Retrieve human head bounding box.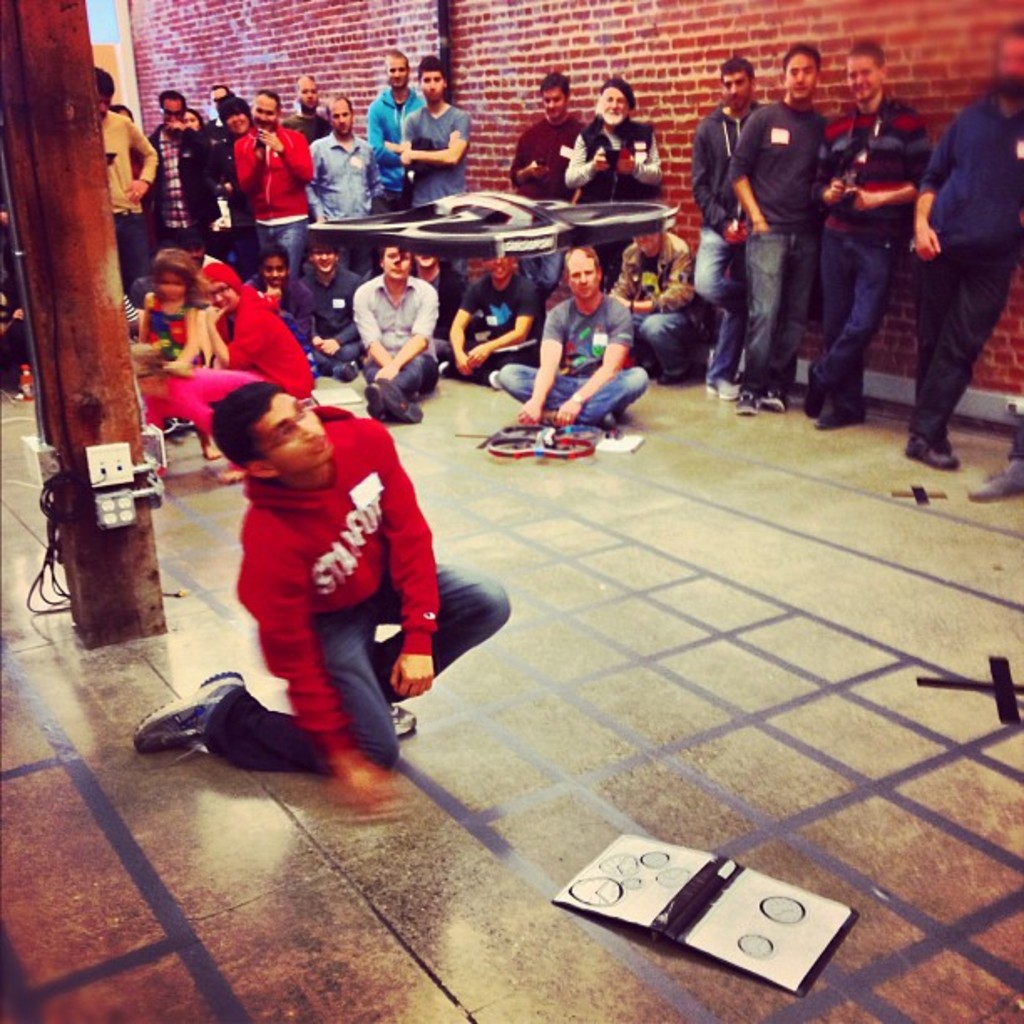
Bounding box: locate(202, 264, 243, 315).
